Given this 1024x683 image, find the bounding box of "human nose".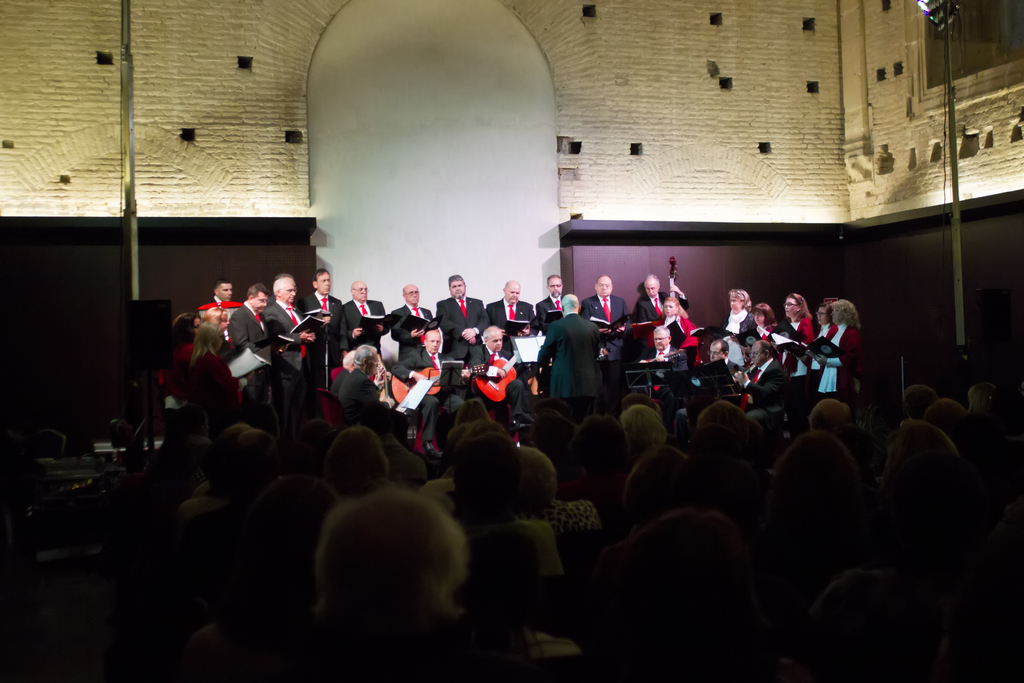
362,289,367,297.
